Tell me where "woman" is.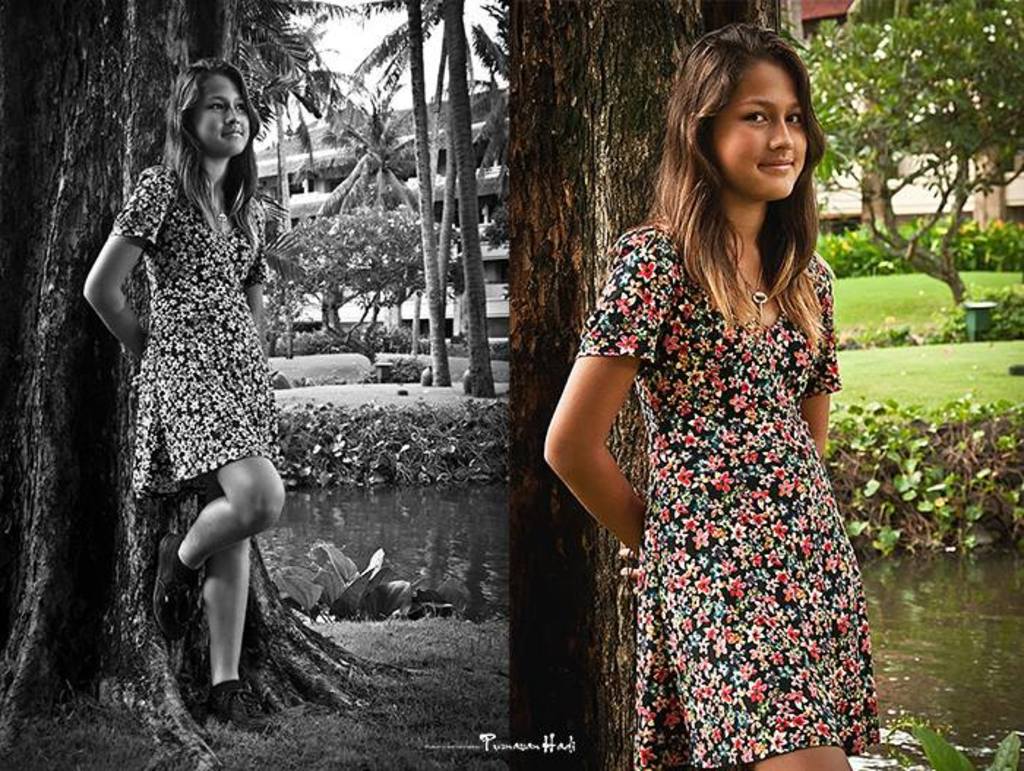
"woman" is at 531,32,889,770.
